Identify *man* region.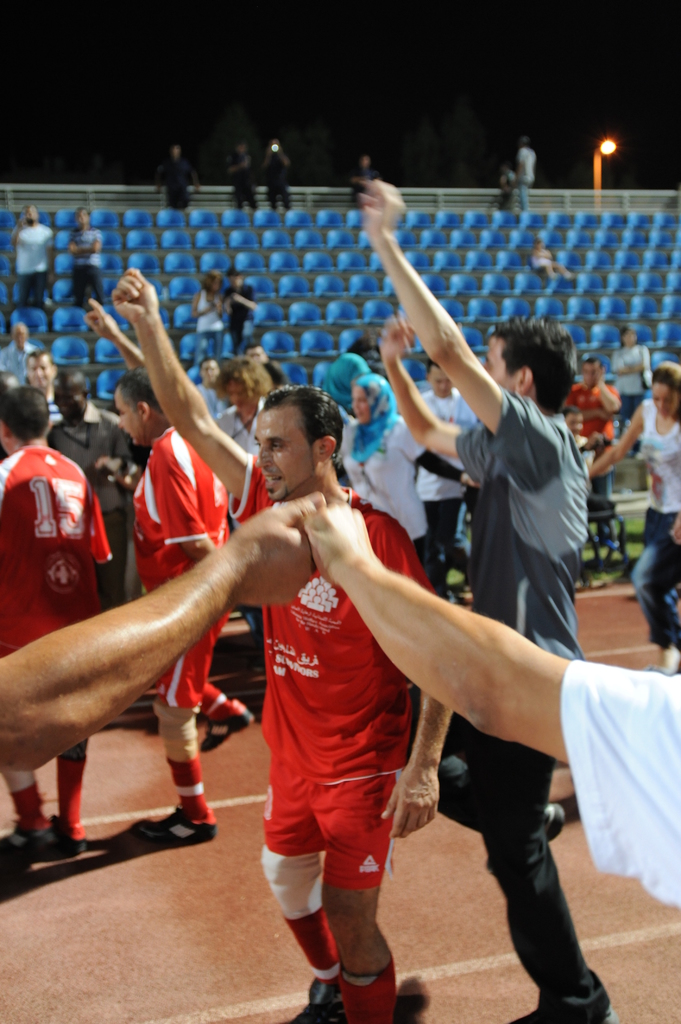
Region: (536, 356, 618, 534).
